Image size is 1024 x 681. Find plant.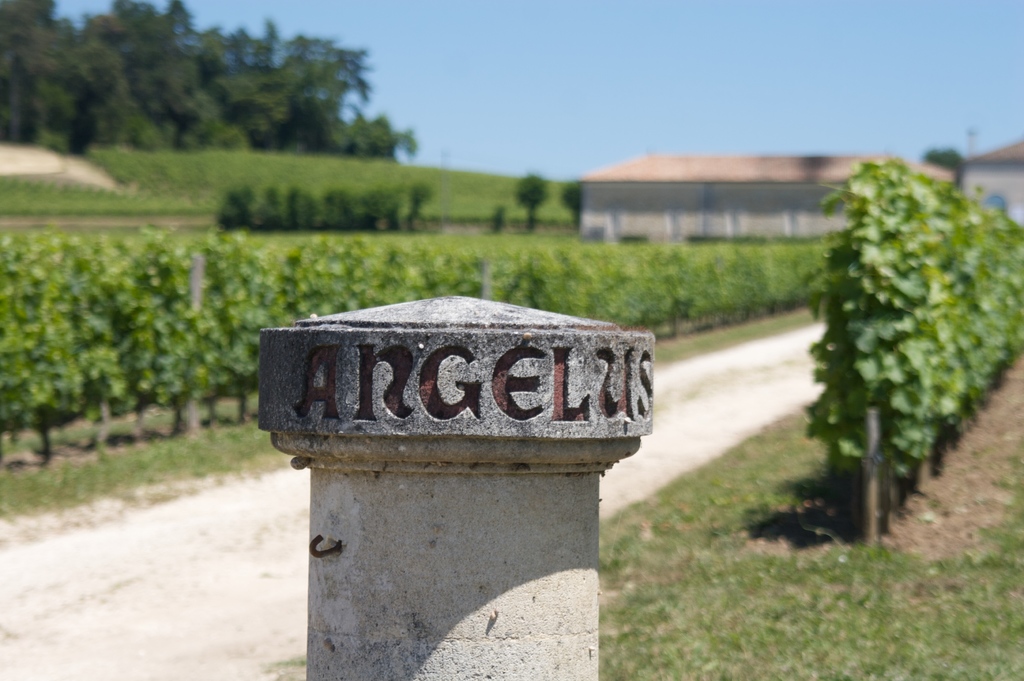
x1=781, y1=119, x2=1020, y2=550.
